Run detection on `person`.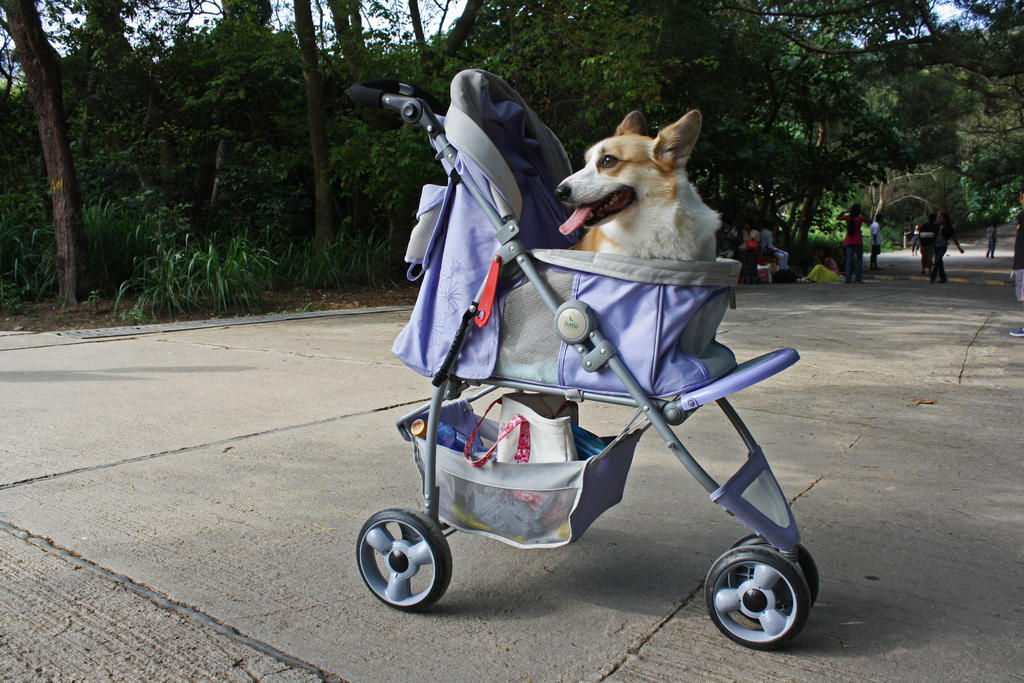
Result: (832, 201, 877, 287).
